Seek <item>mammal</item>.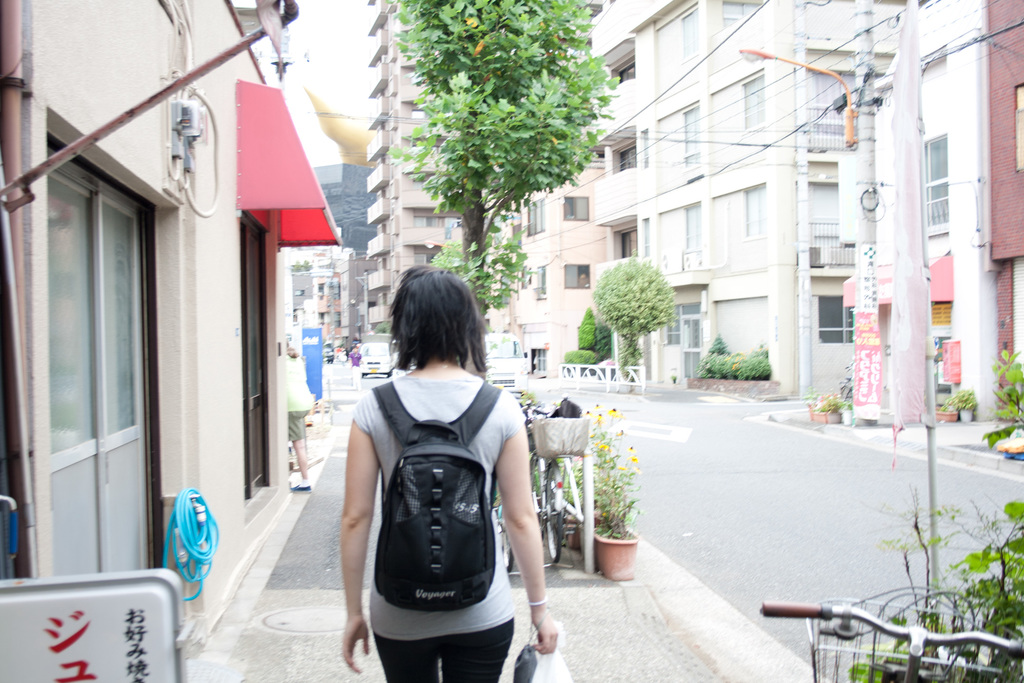
x1=347 y1=347 x2=364 y2=386.
